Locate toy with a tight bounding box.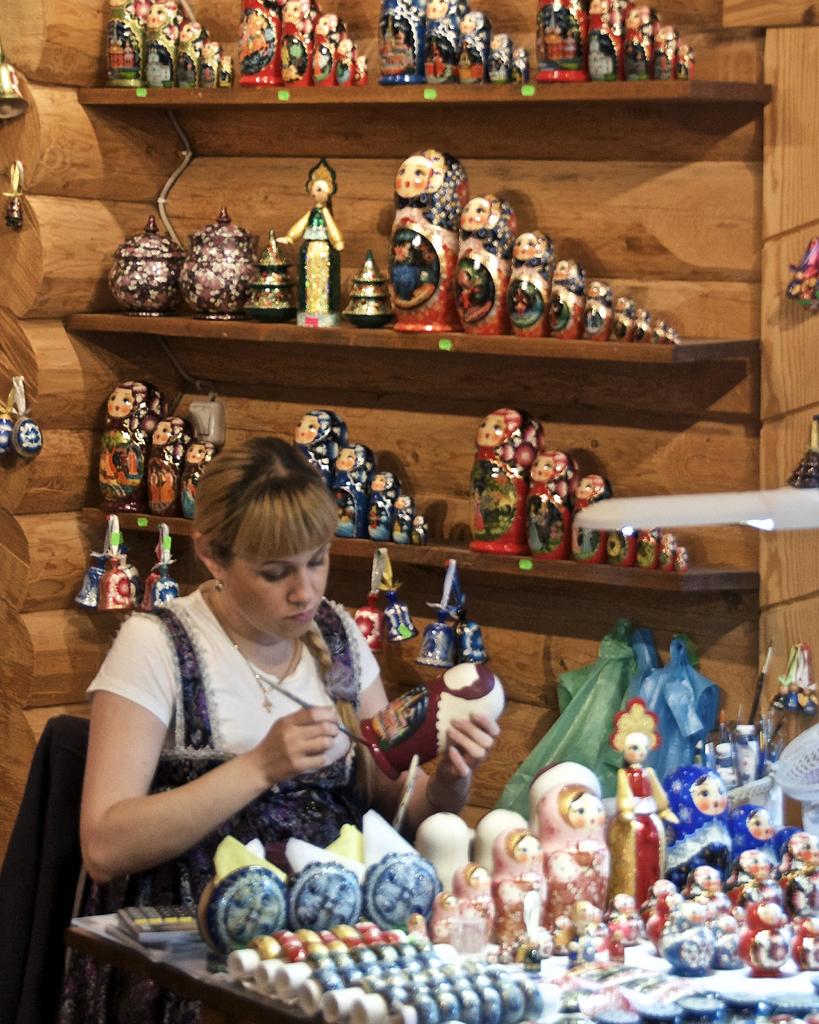
{"x1": 141, "y1": 409, "x2": 204, "y2": 507}.
